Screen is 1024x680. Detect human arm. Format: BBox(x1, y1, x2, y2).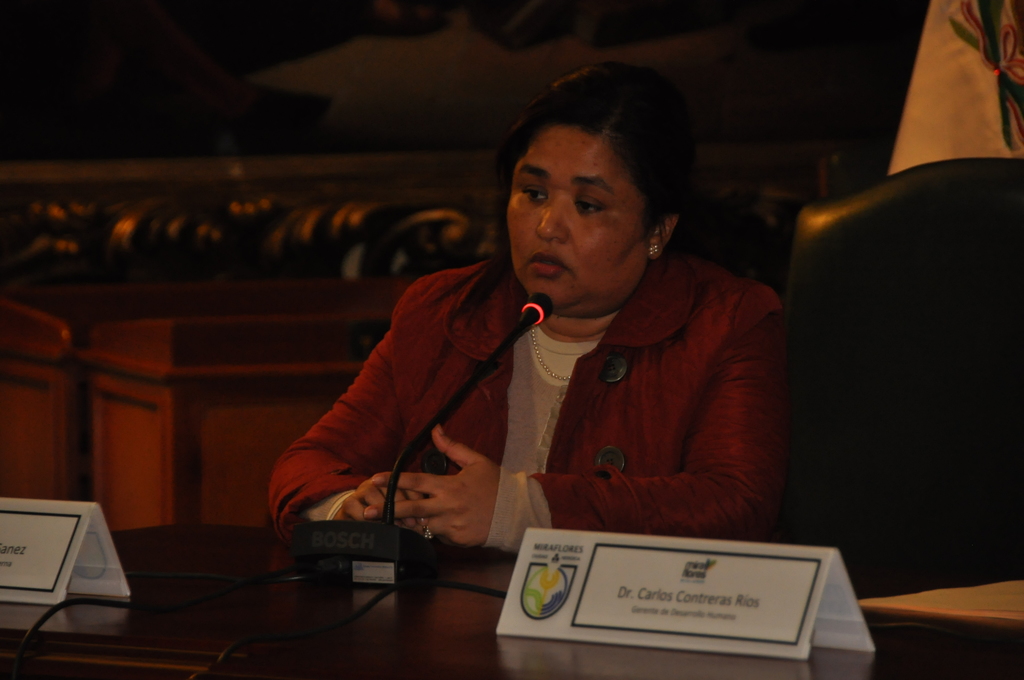
BBox(284, 316, 425, 542).
